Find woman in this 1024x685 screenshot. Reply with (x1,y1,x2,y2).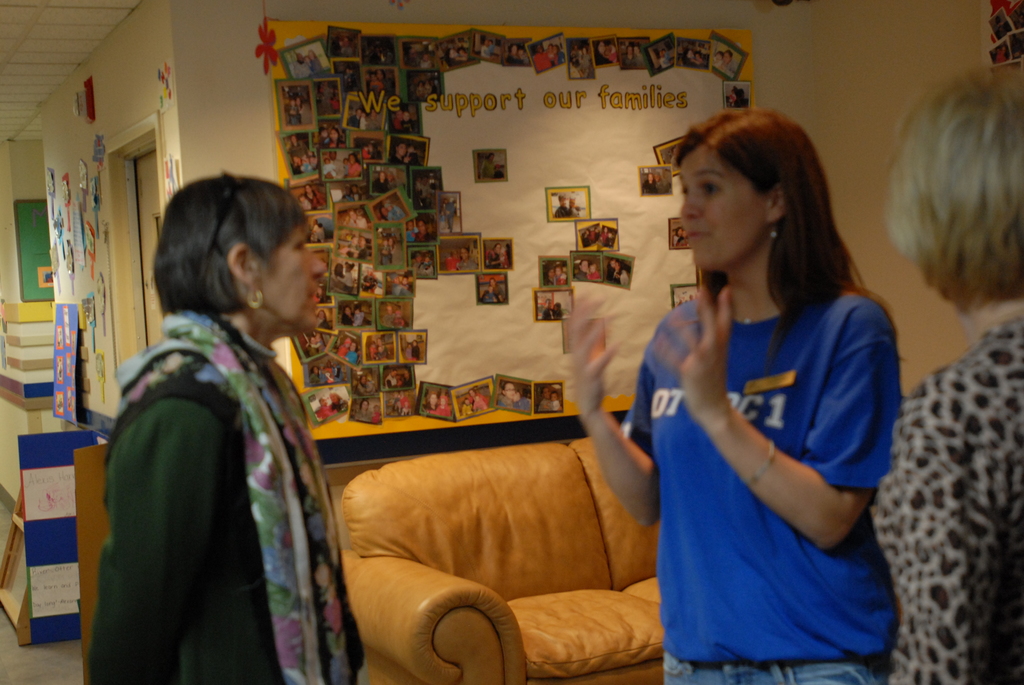
(426,391,437,417).
